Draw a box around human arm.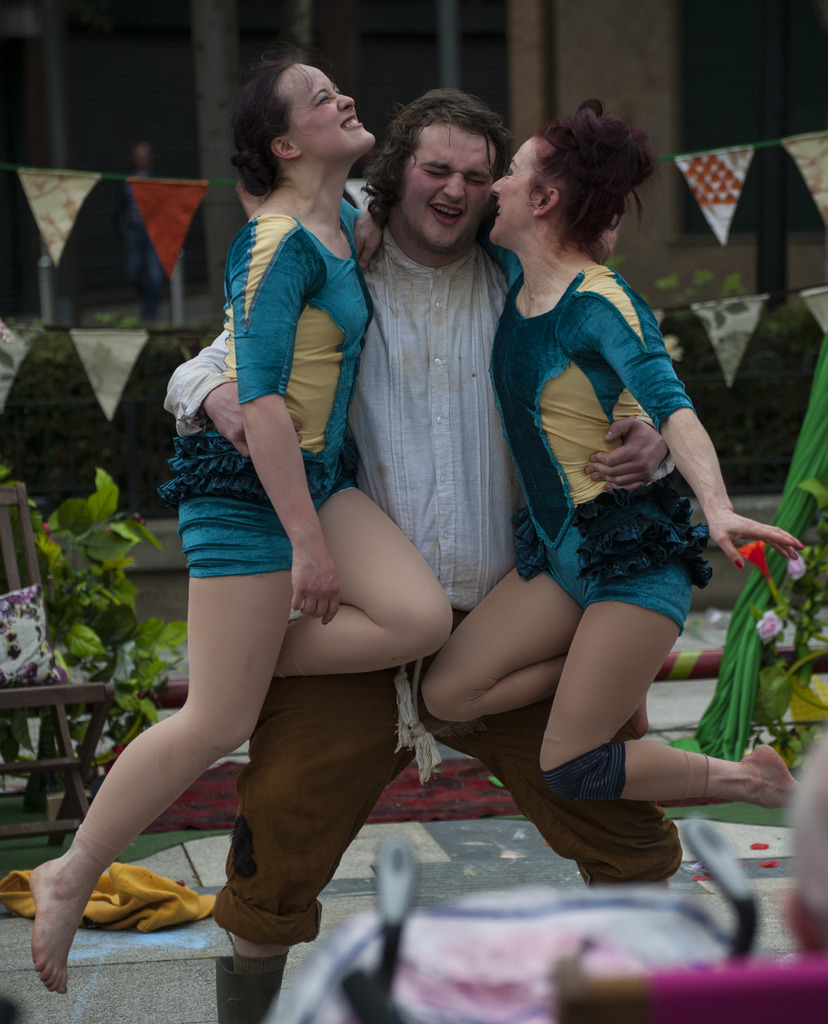
(577, 278, 813, 563).
